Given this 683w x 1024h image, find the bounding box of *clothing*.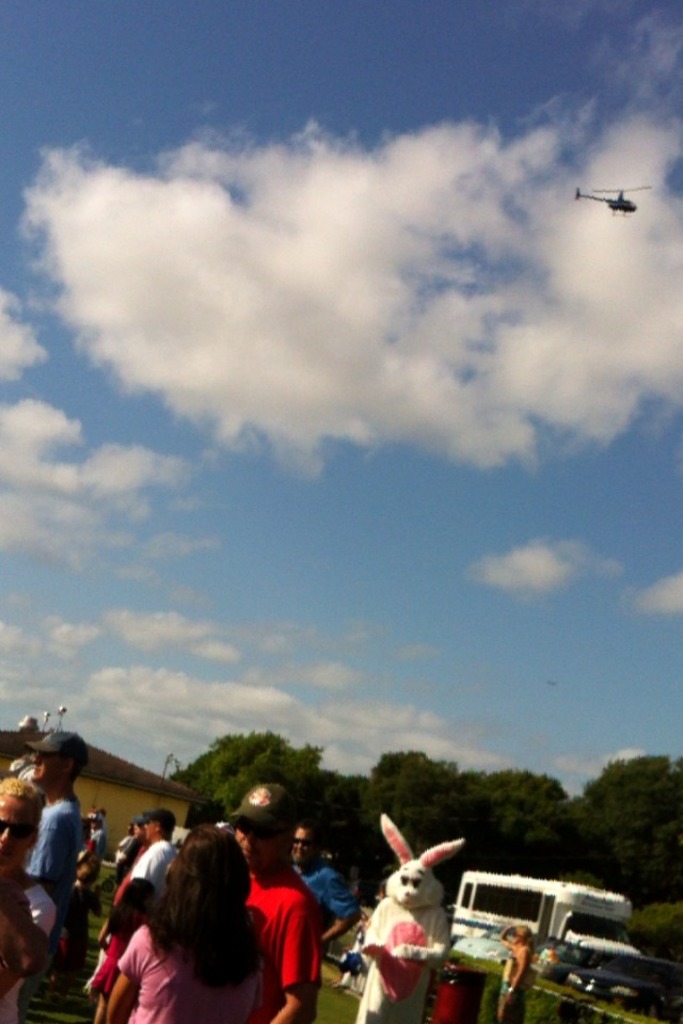
box(252, 870, 325, 1002).
